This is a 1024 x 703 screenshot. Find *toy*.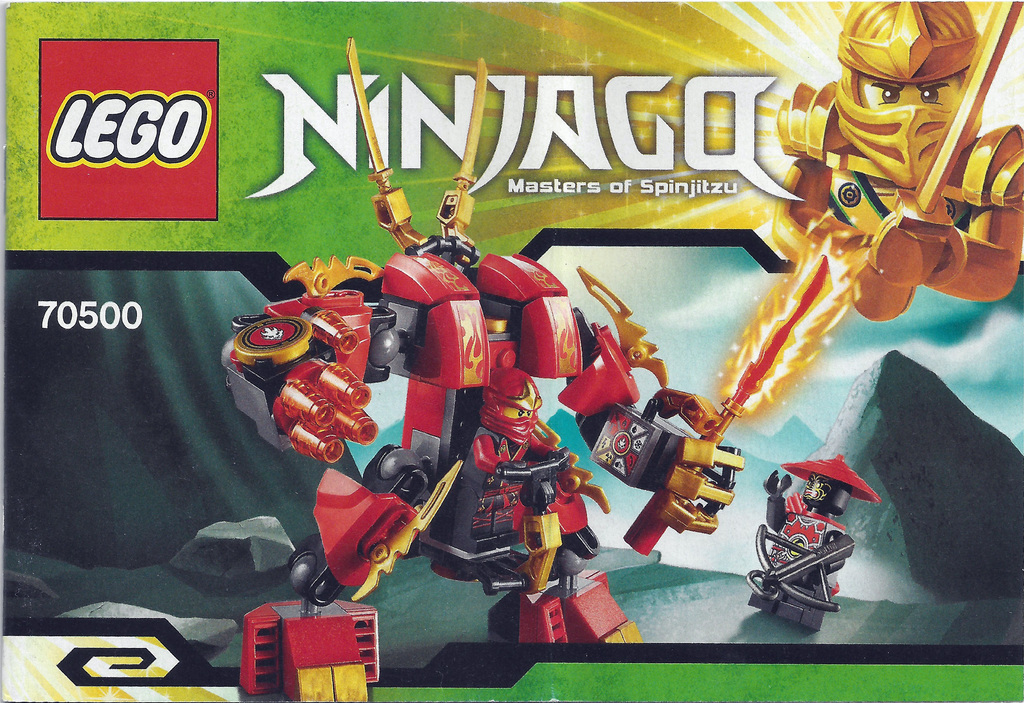
Bounding box: BBox(748, 468, 857, 629).
